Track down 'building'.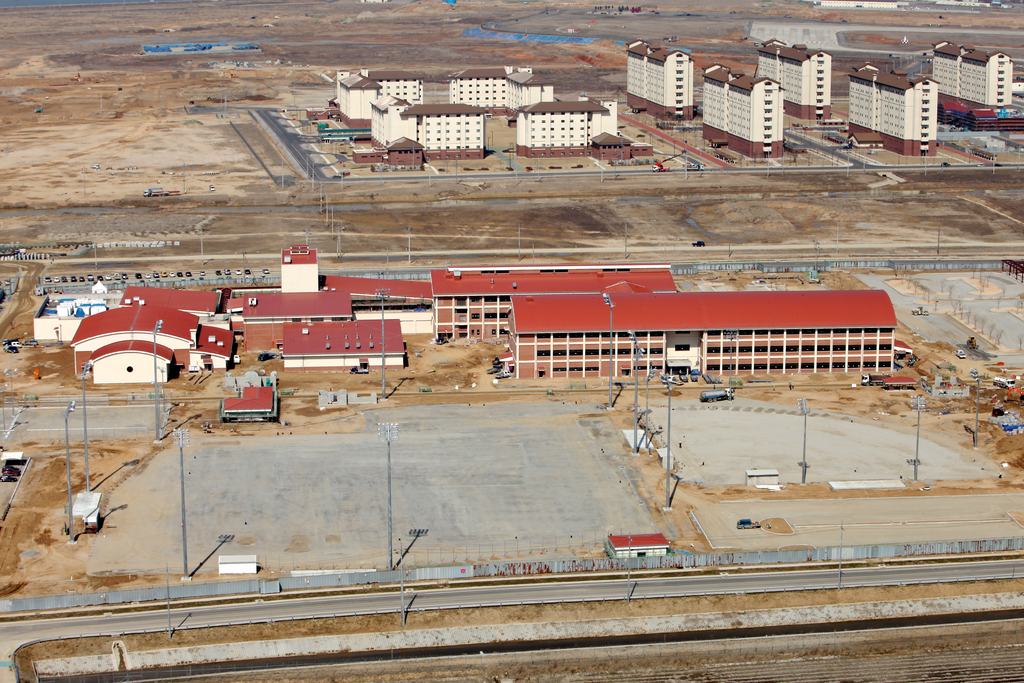
Tracked to rect(847, 70, 939, 154).
